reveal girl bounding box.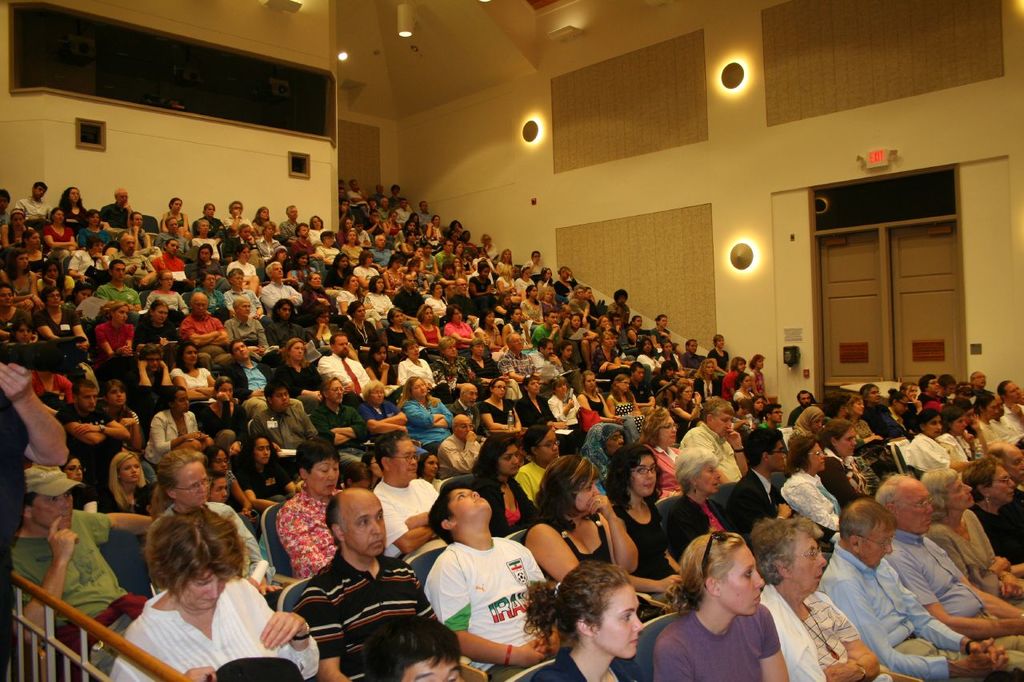
Revealed: BBox(401, 229, 417, 254).
